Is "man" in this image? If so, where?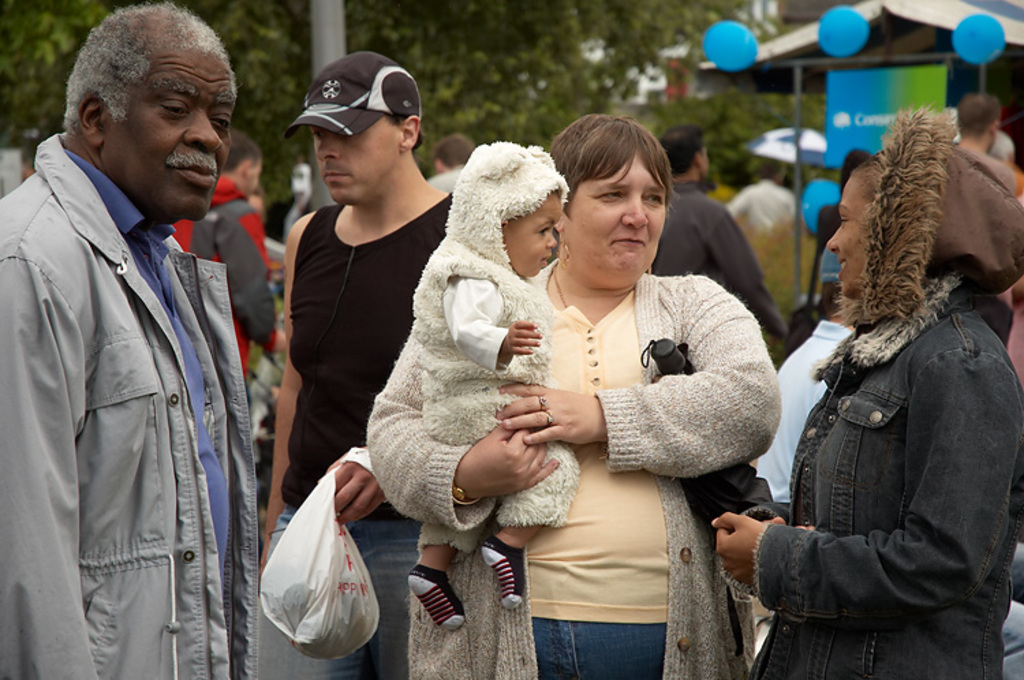
Yes, at x1=606, y1=119, x2=755, y2=366.
